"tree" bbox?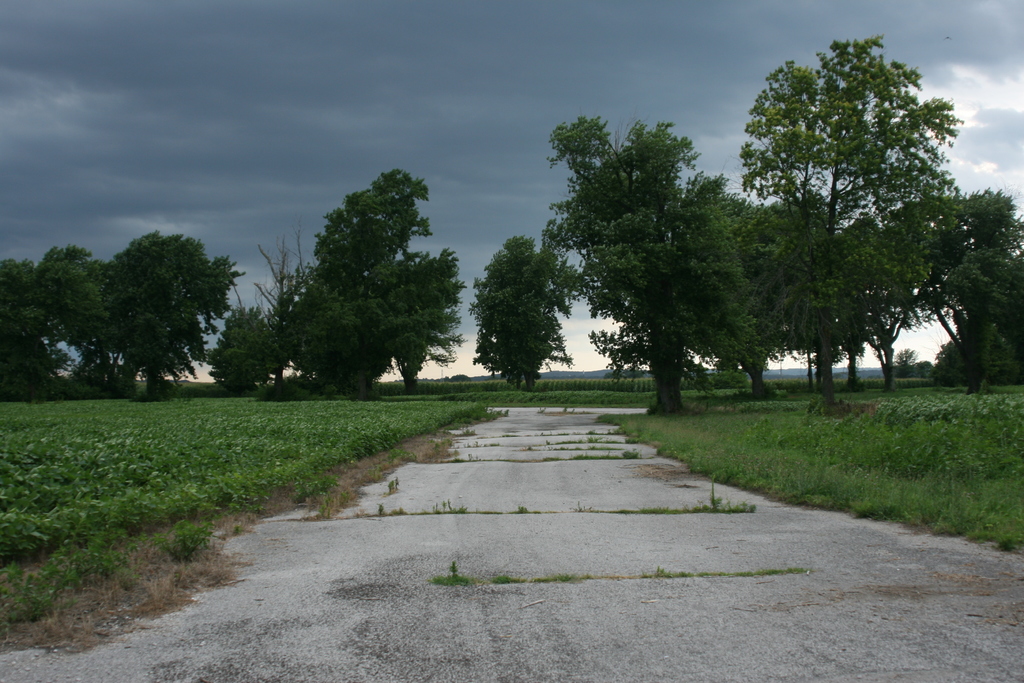
[465, 230, 591, 386]
